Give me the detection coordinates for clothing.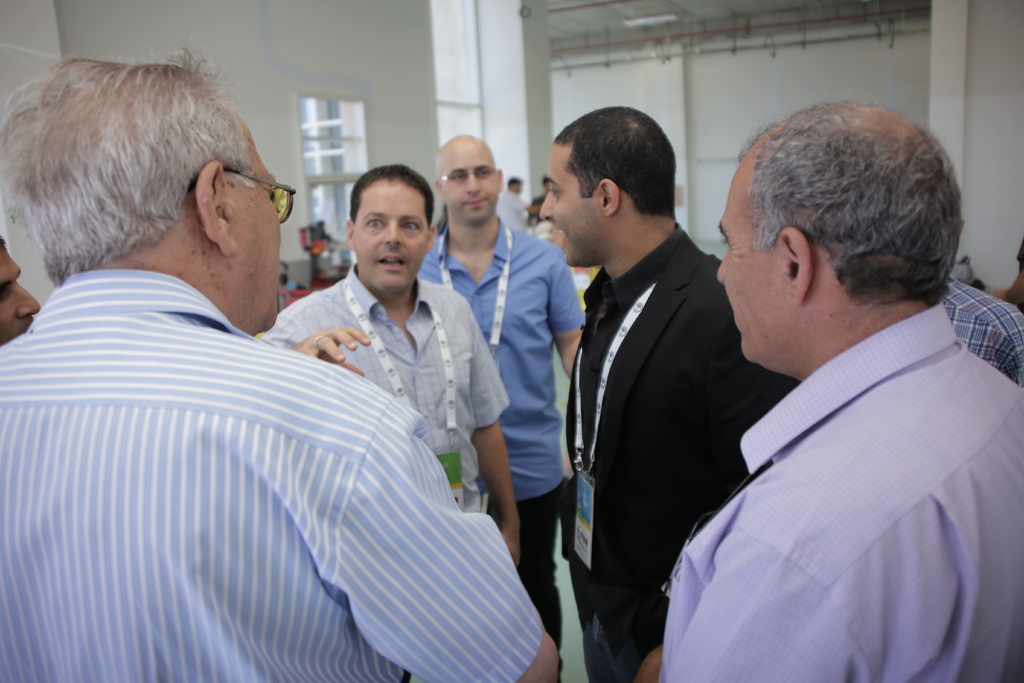
left=410, top=209, right=586, bottom=654.
